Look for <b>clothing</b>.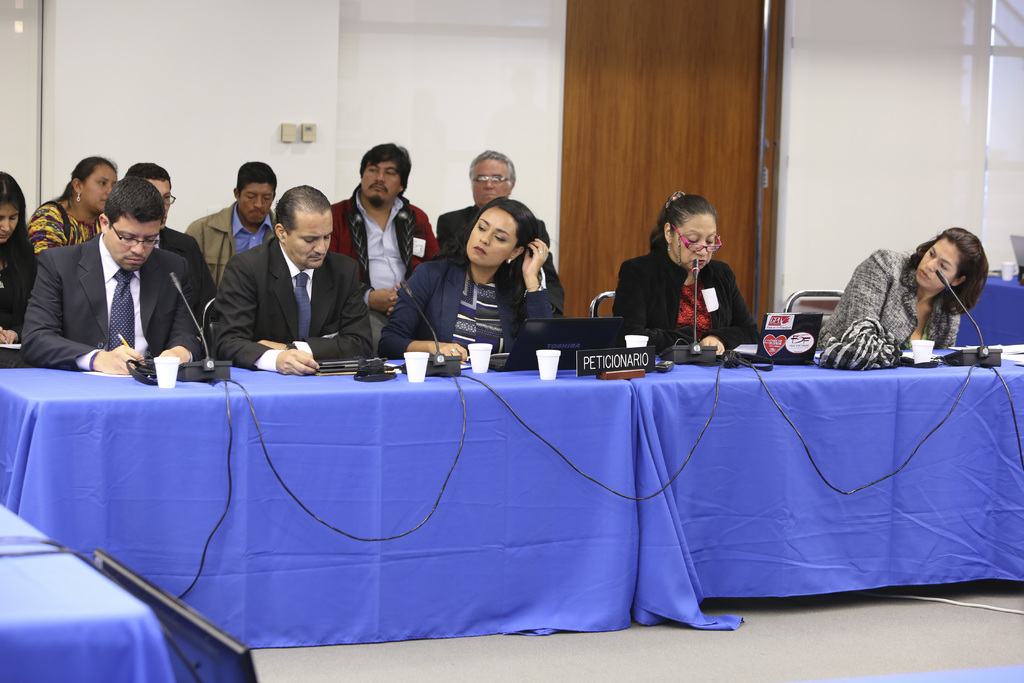
Found: {"x1": 1, "y1": 159, "x2": 550, "y2": 363}.
